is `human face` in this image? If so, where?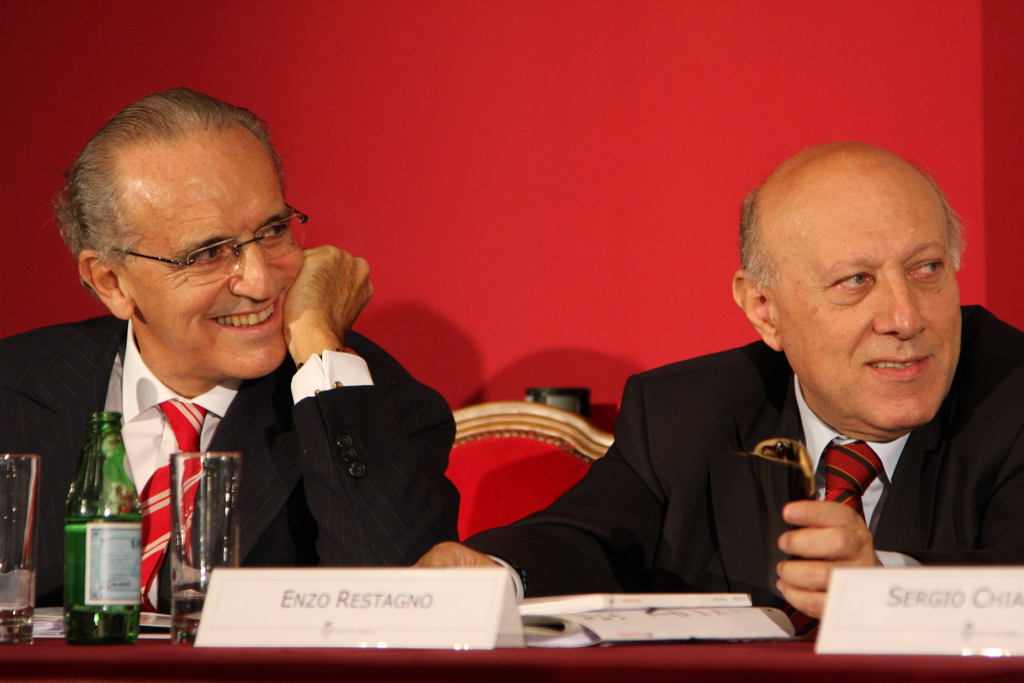
Yes, at bbox=[770, 165, 961, 429].
